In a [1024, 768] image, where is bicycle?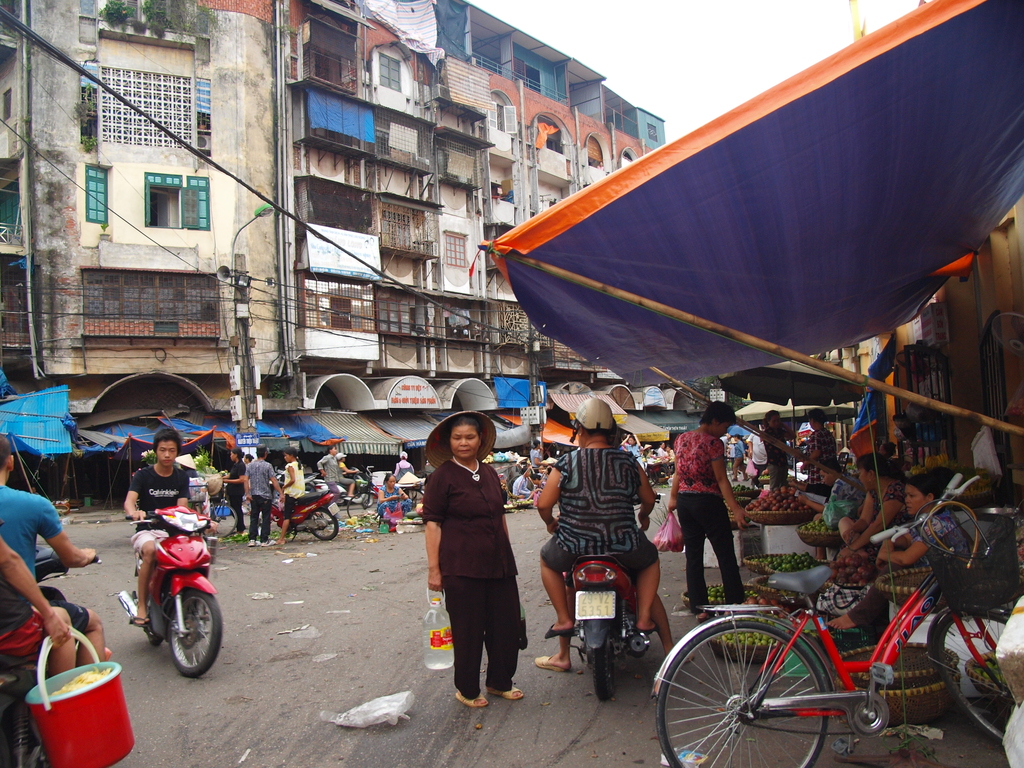
Rect(209, 482, 237, 541).
